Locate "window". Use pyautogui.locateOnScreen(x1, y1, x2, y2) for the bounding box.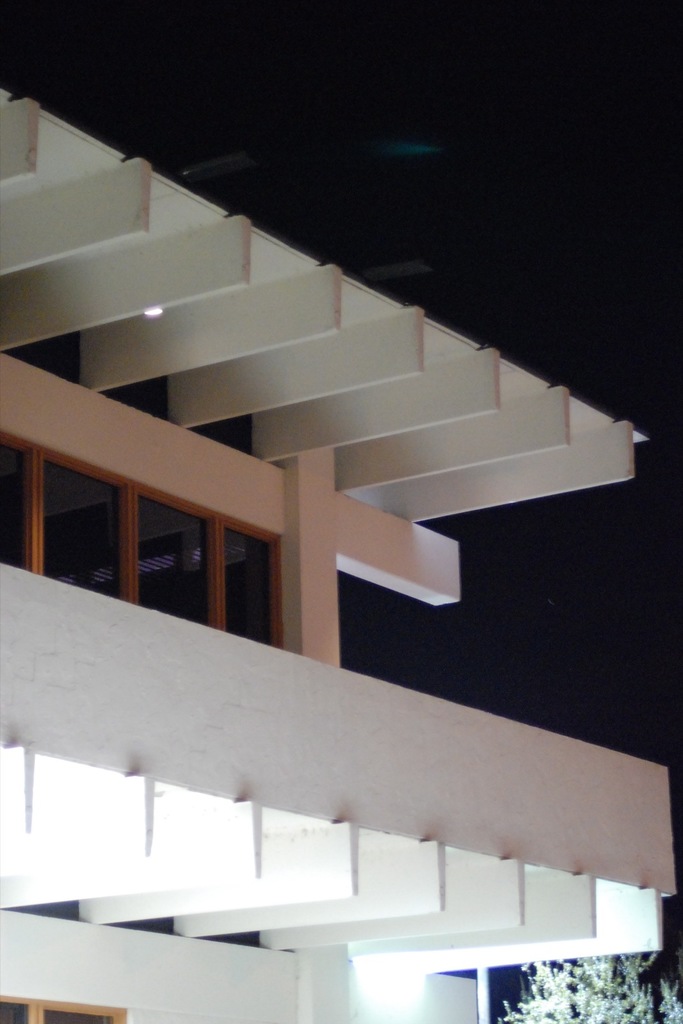
pyautogui.locateOnScreen(221, 513, 284, 646).
